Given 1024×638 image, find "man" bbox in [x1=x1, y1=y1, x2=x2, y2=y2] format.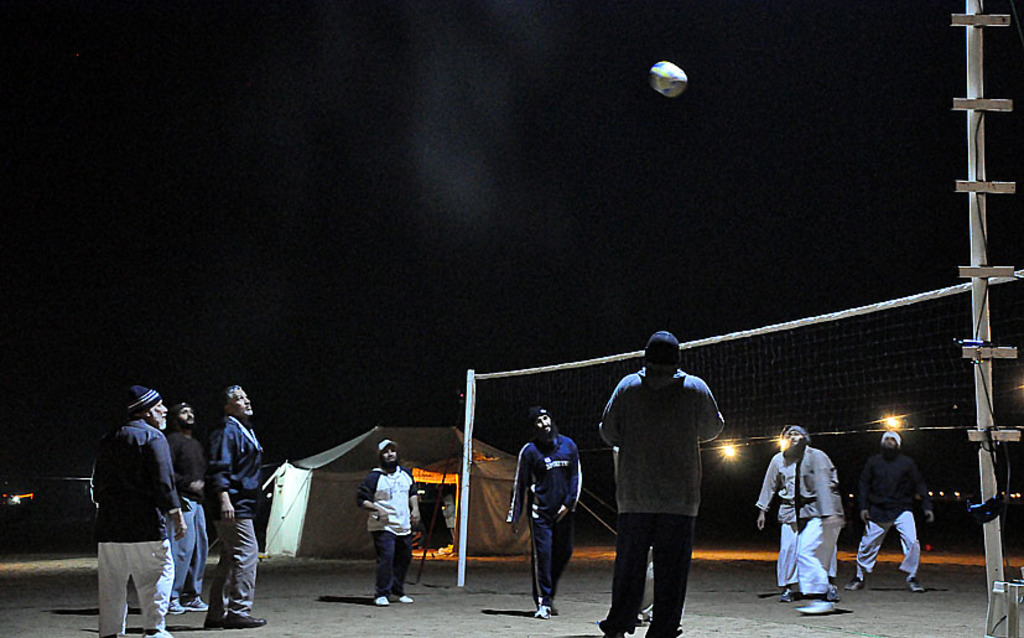
[x1=501, y1=404, x2=583, y2=621].
